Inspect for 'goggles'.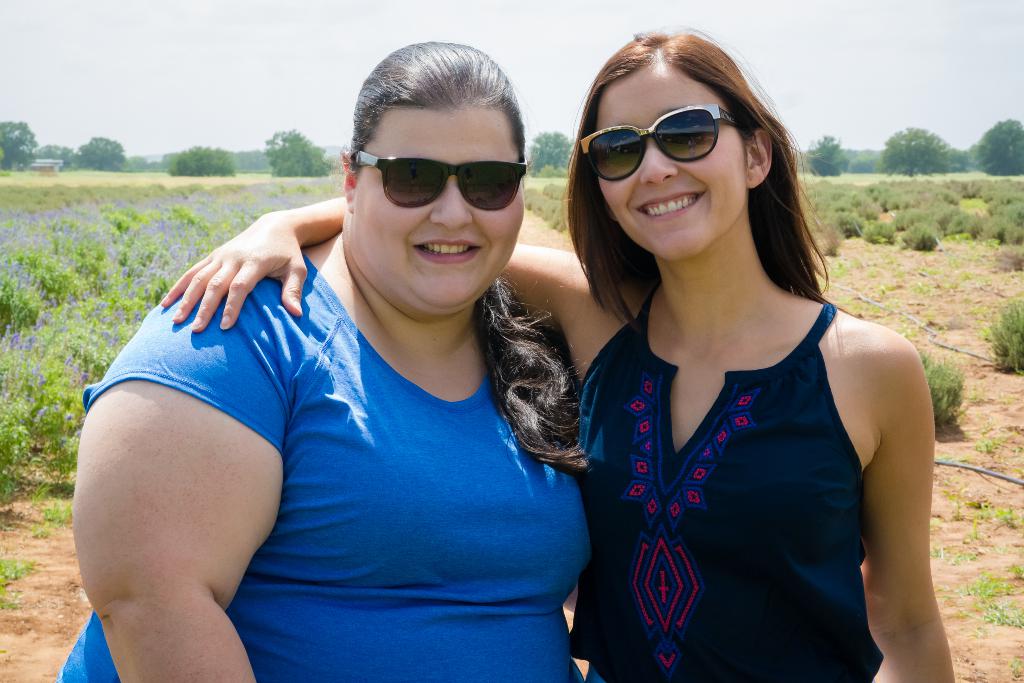
Inspection: 356:153:531:211.
